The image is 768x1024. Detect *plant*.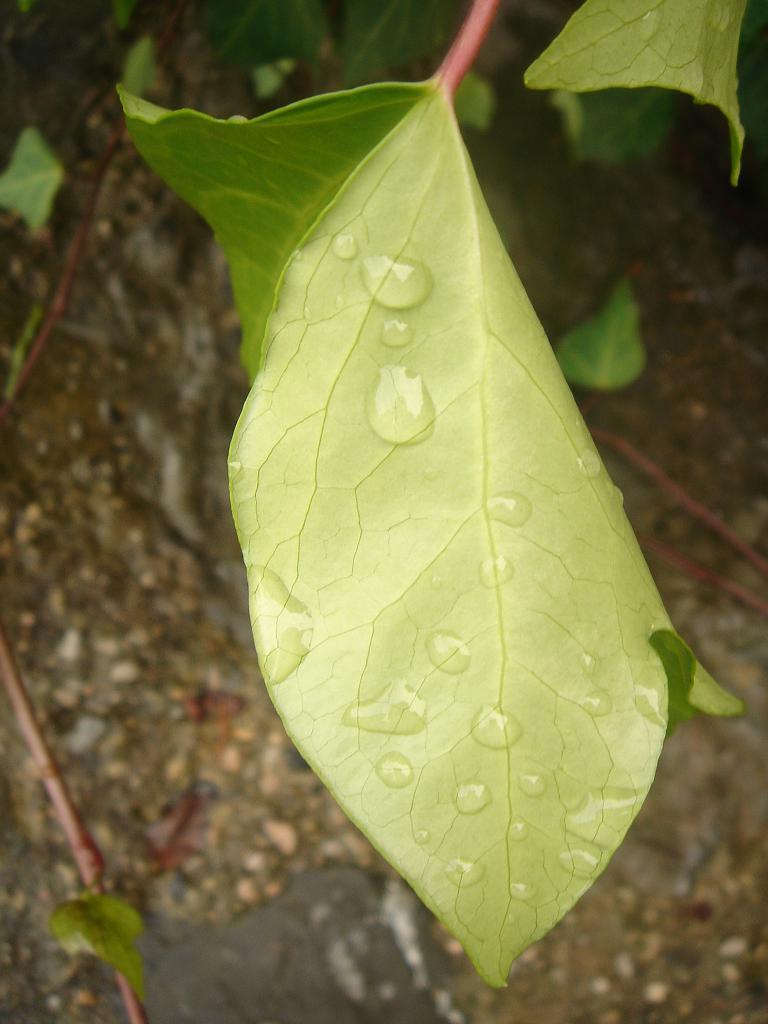
Detection: (516,0,759,194).
